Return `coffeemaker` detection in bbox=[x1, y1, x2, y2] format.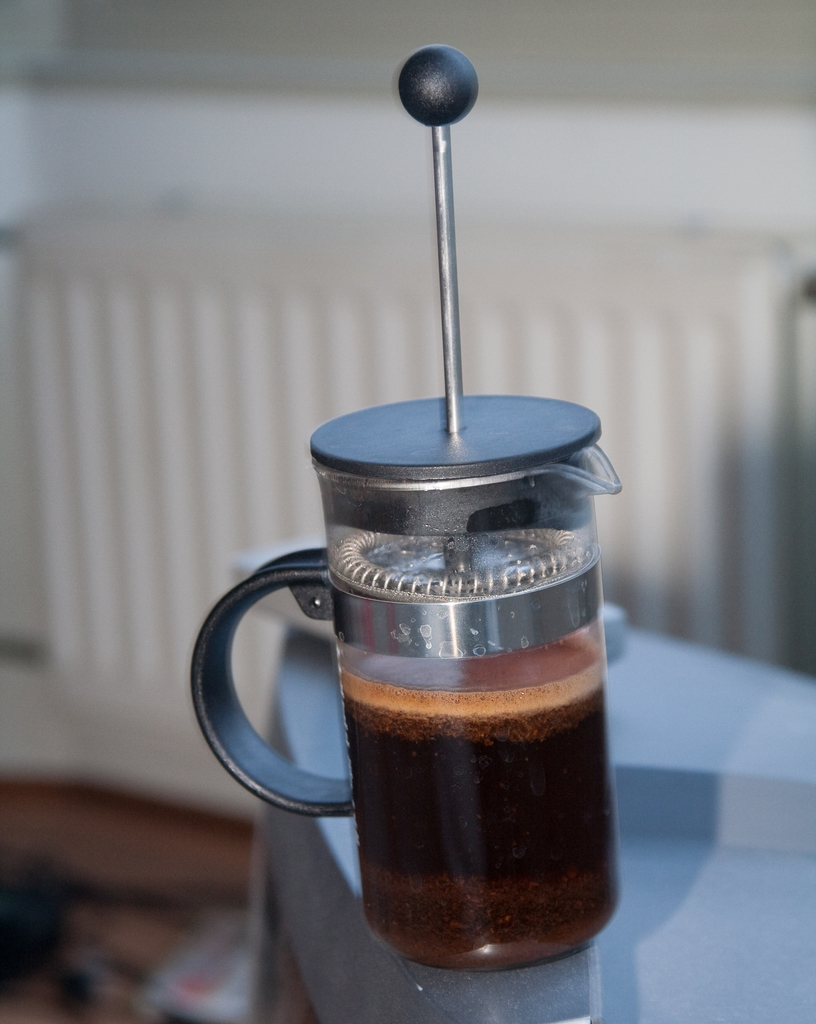
bbox=[180, 33, 632, 972].
